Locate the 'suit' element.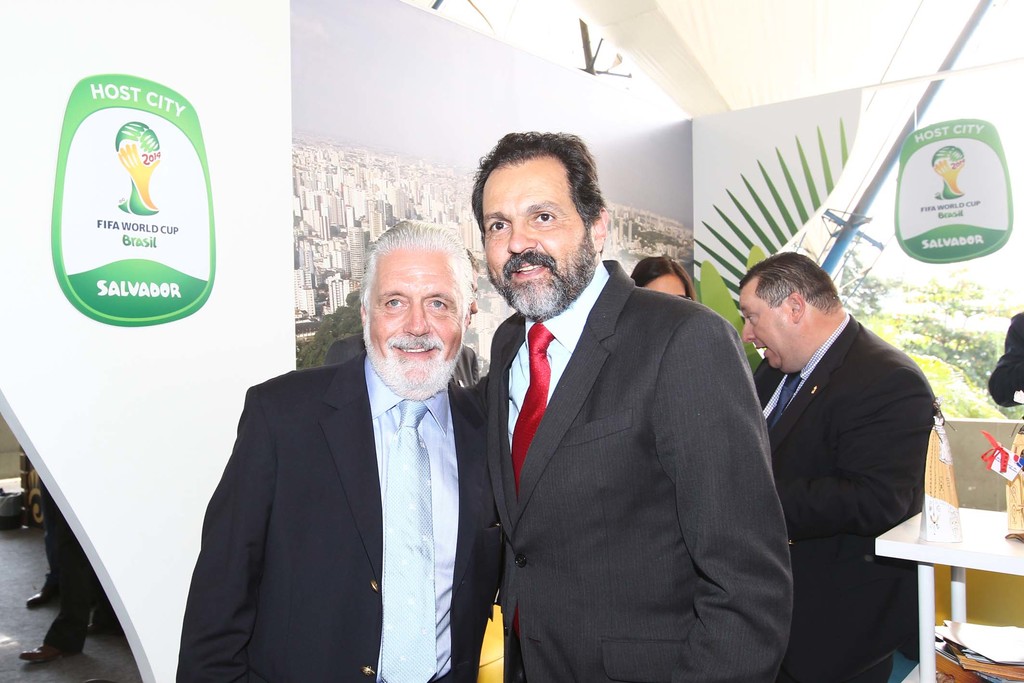
Element bbox: l=197, t=245, r=525, b=666.
